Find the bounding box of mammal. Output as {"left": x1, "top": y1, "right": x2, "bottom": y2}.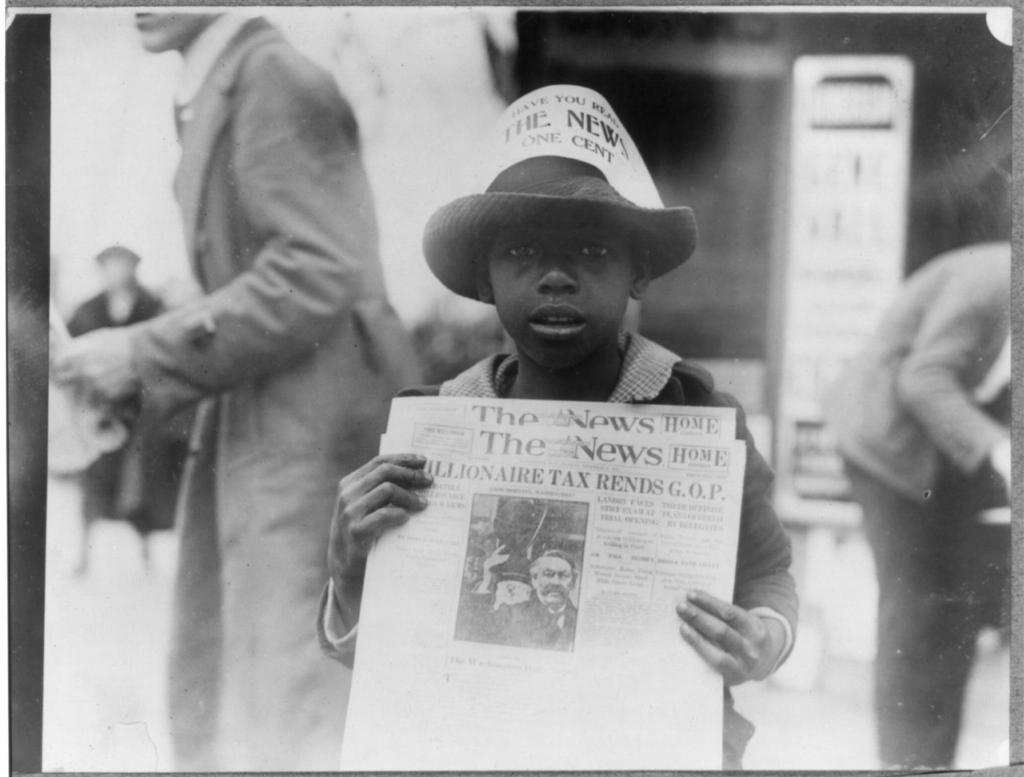
{"left": 73, "top": 0, "right": 425, "bottom": 698}.
